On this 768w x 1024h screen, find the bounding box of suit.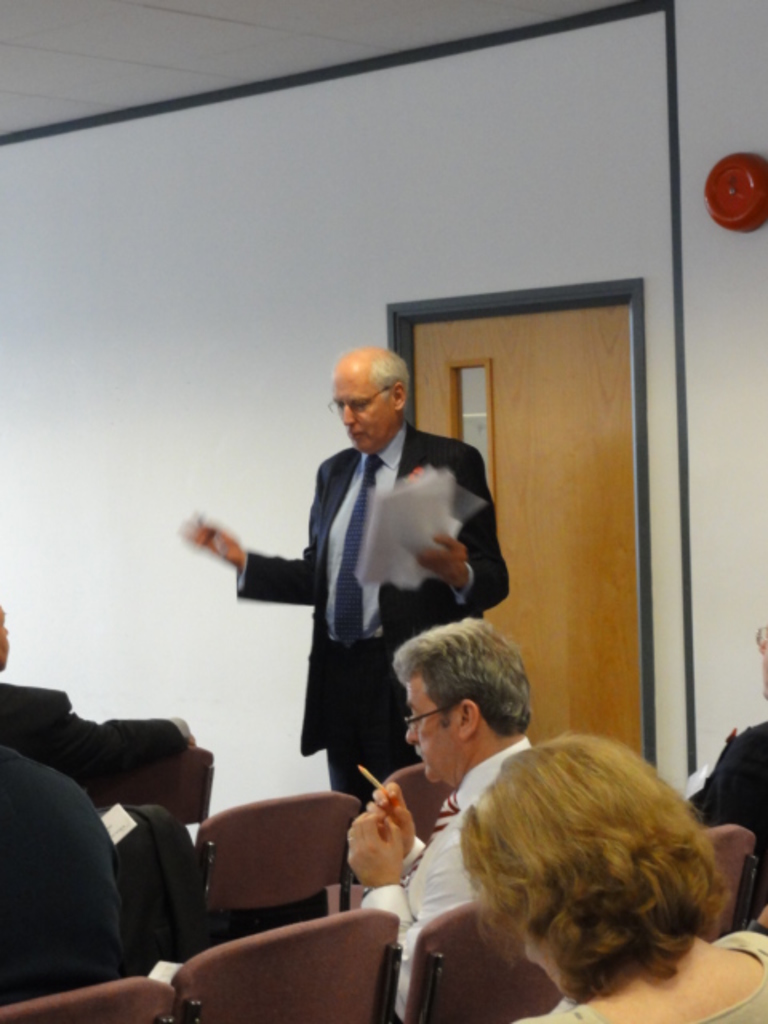
Bounding box: locate(0, 755, 125, 1006).
